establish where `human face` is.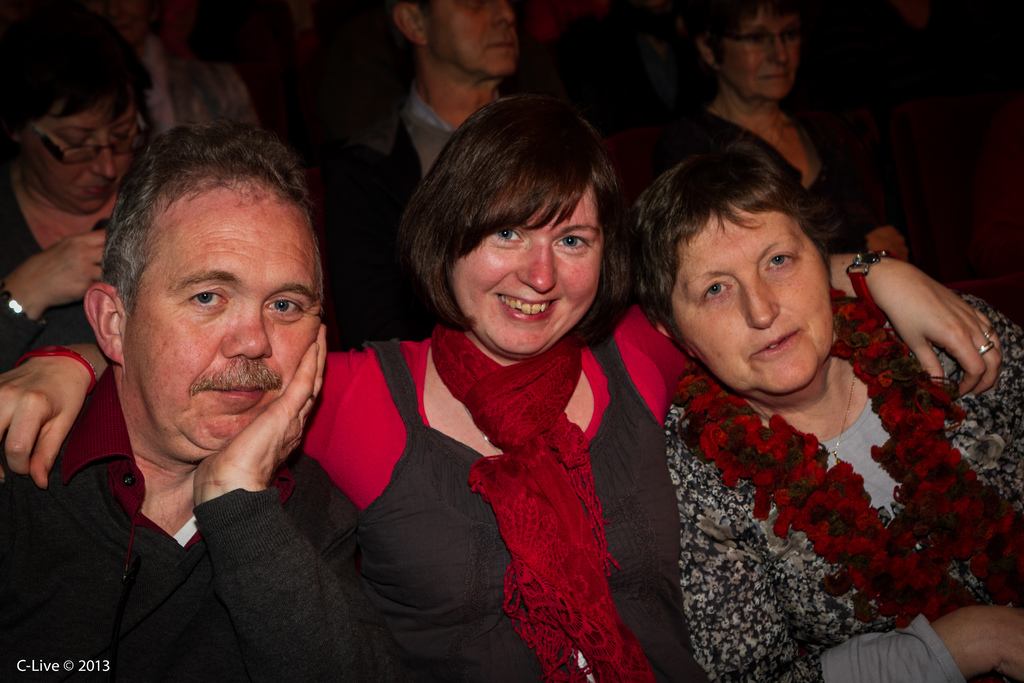
Established at [451,188,604,362].
